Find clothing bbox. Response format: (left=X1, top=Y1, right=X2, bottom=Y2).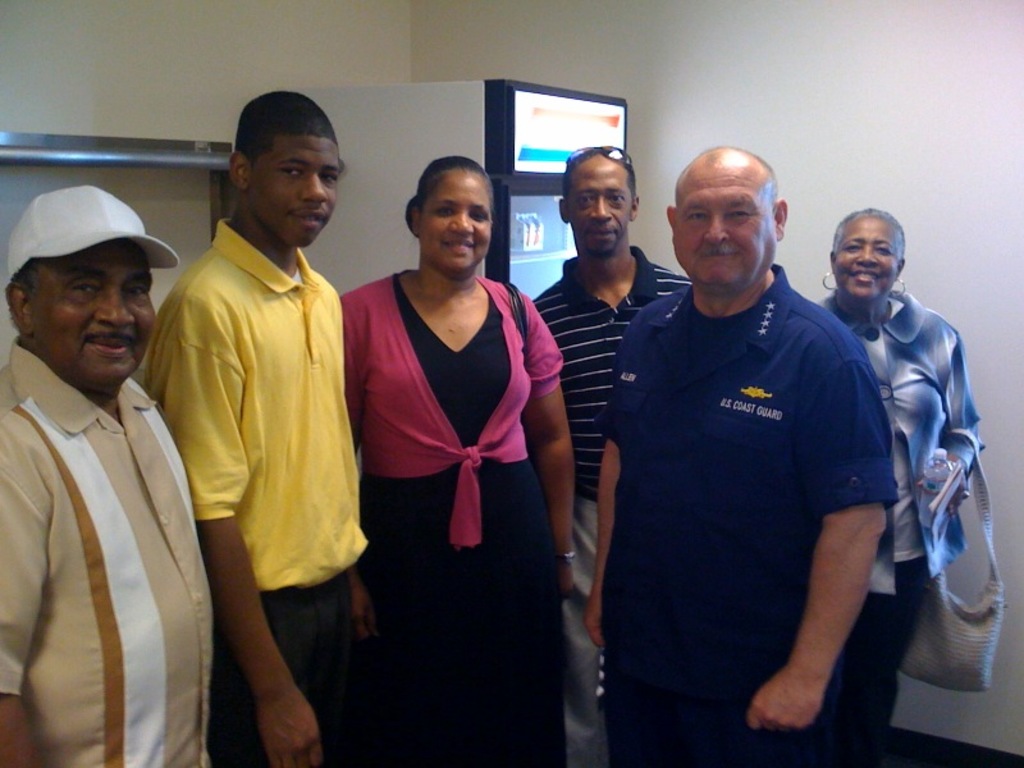
(left=596, top=255, right=897, bottom=767).
